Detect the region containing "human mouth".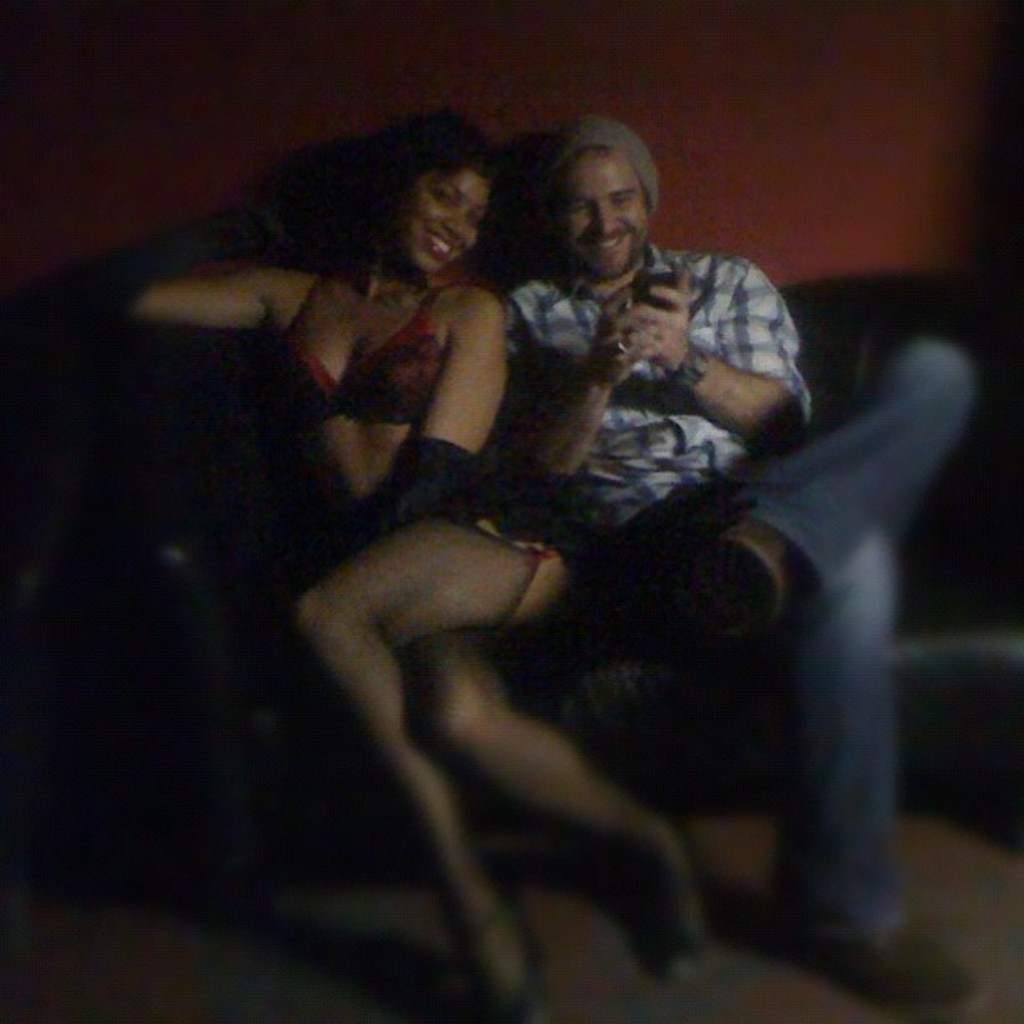
<box>420,228,455,256</box>.
